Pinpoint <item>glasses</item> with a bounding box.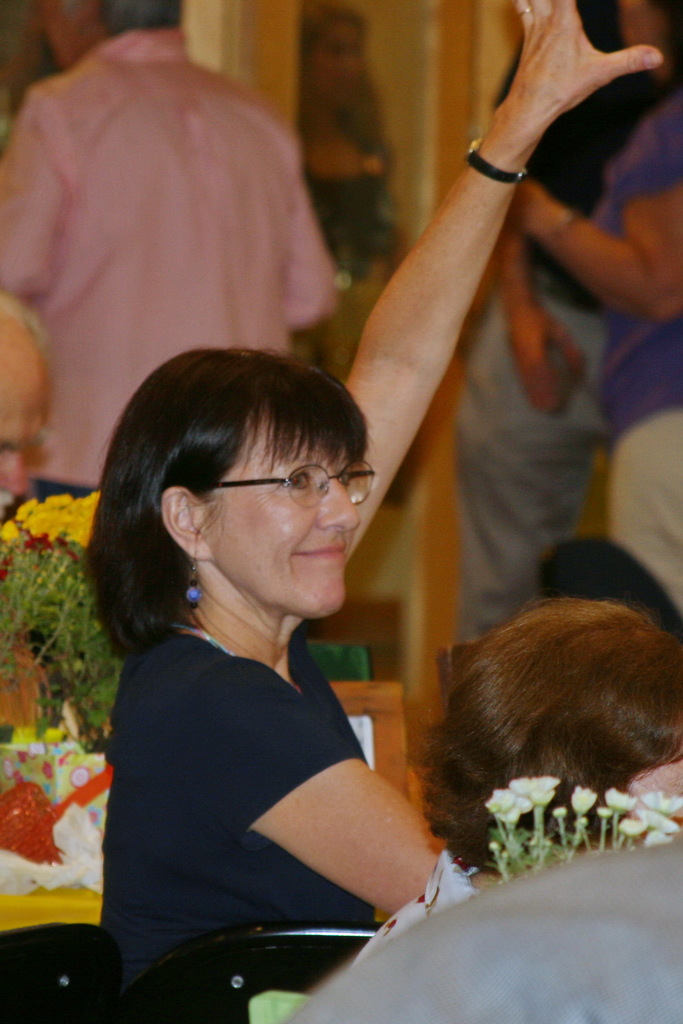
[left=239, top=463, right=369, bottom=514].
